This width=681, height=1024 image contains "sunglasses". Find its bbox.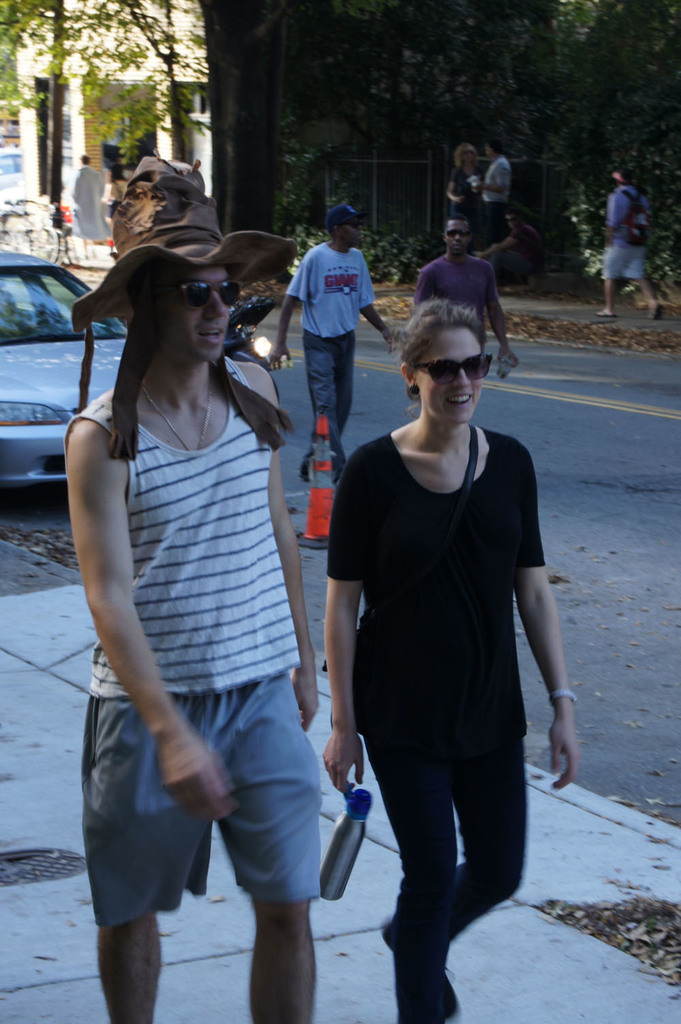
BBox(418, 354, 497, 388).
